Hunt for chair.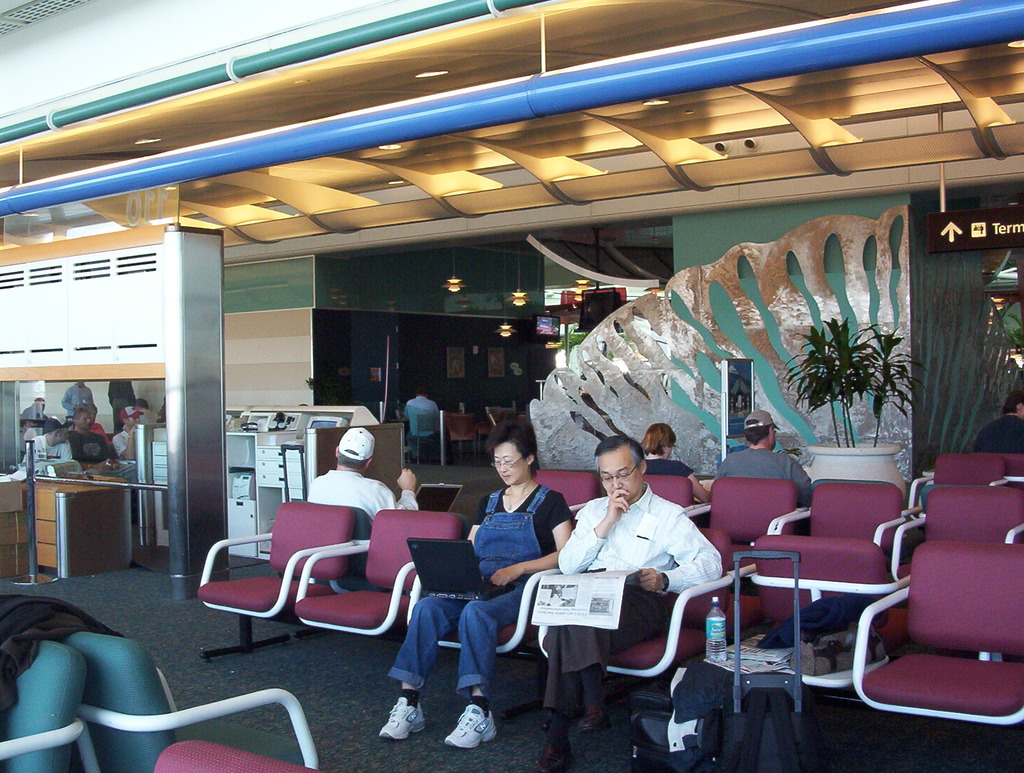
Hunted down at Rect(202, 499, 361, 658).
